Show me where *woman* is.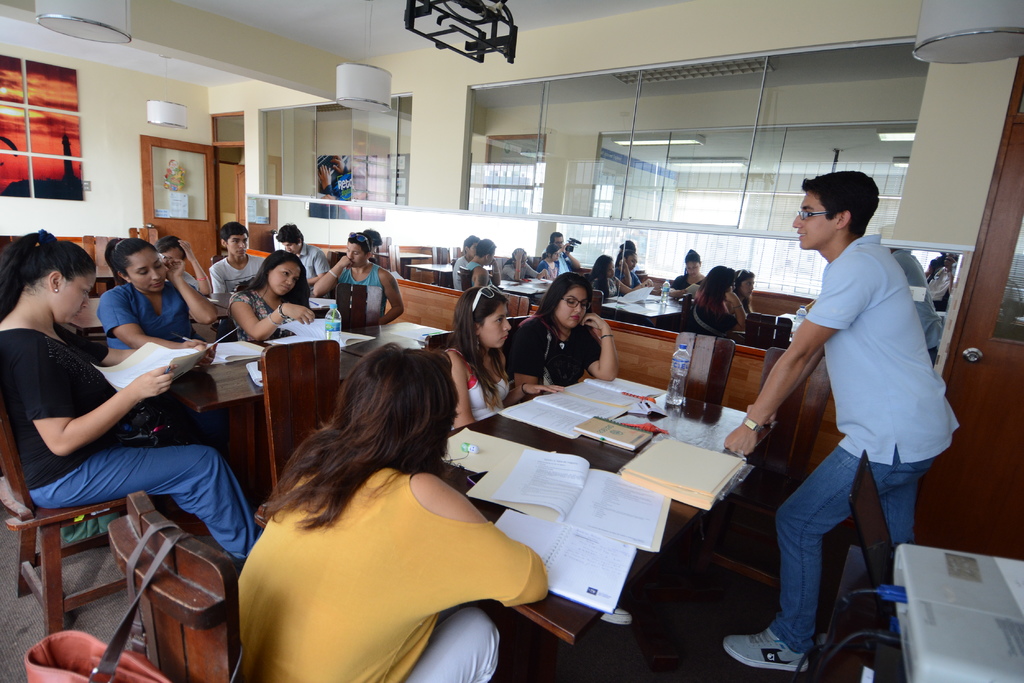
*woman* is at (234,336,550,682).
